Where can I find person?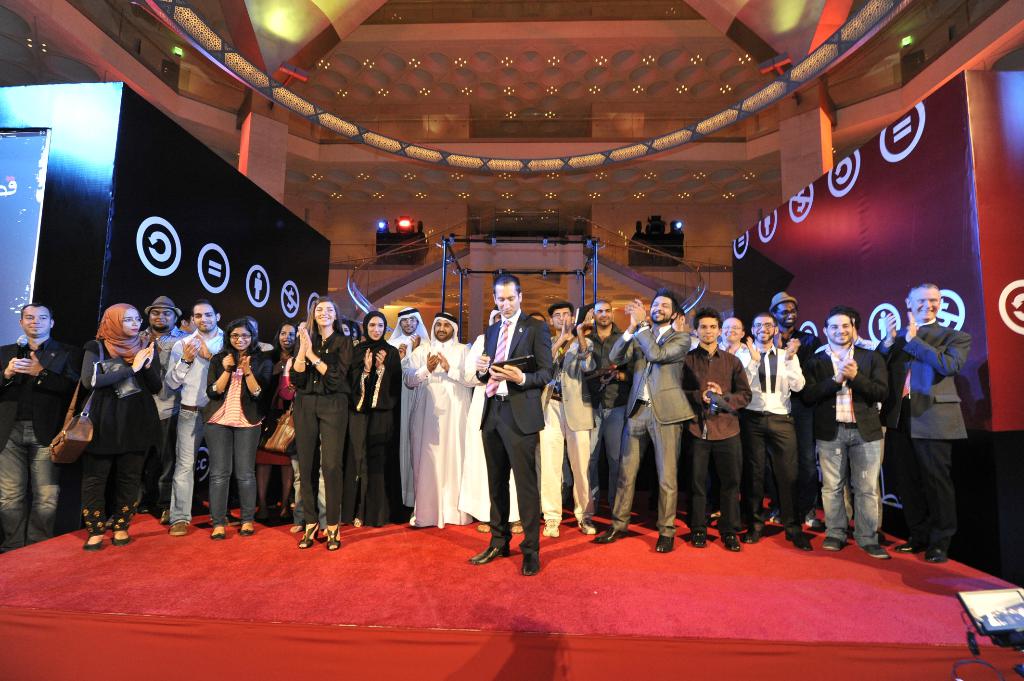
You can find it at (left=472, top=273, right=553, bottom=572).
